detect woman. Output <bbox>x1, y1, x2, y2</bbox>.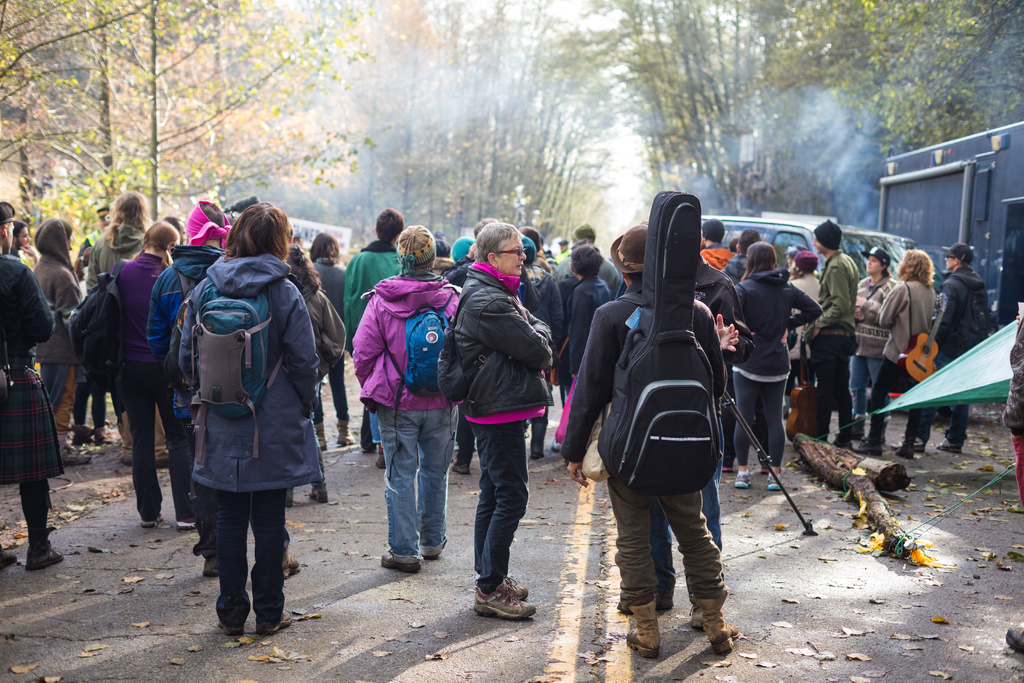
<bbox>455, 222, 550, 621</bbox>.
